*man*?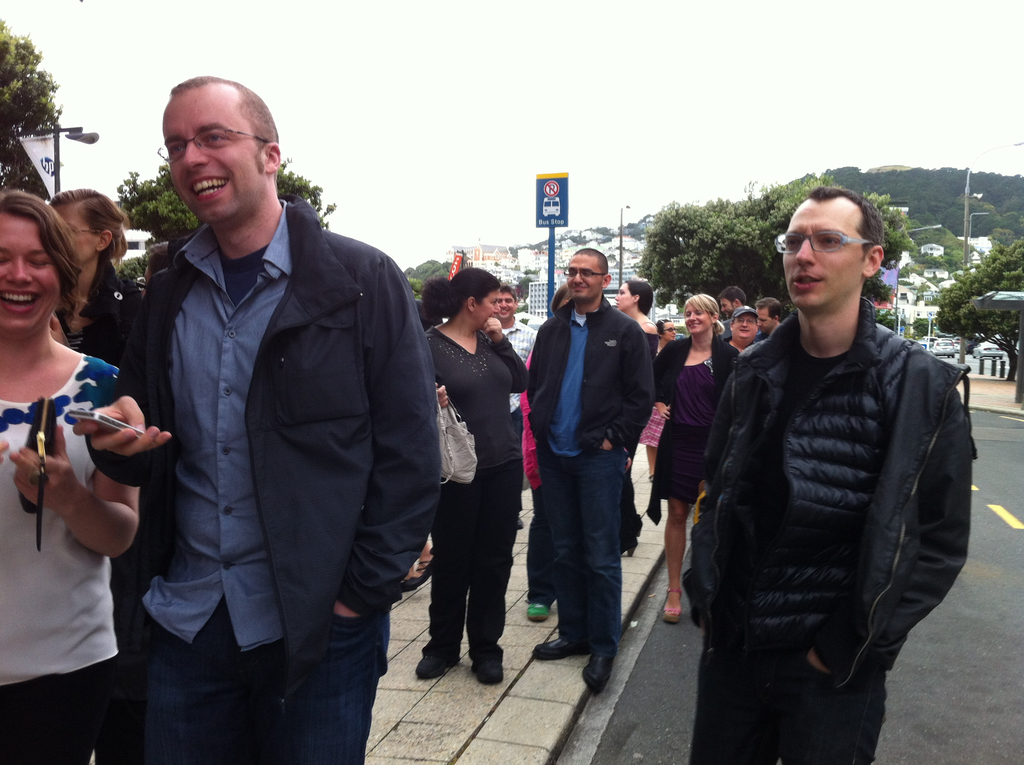
pyautogui.locateOnScreen(689, 189, 973, 764)
